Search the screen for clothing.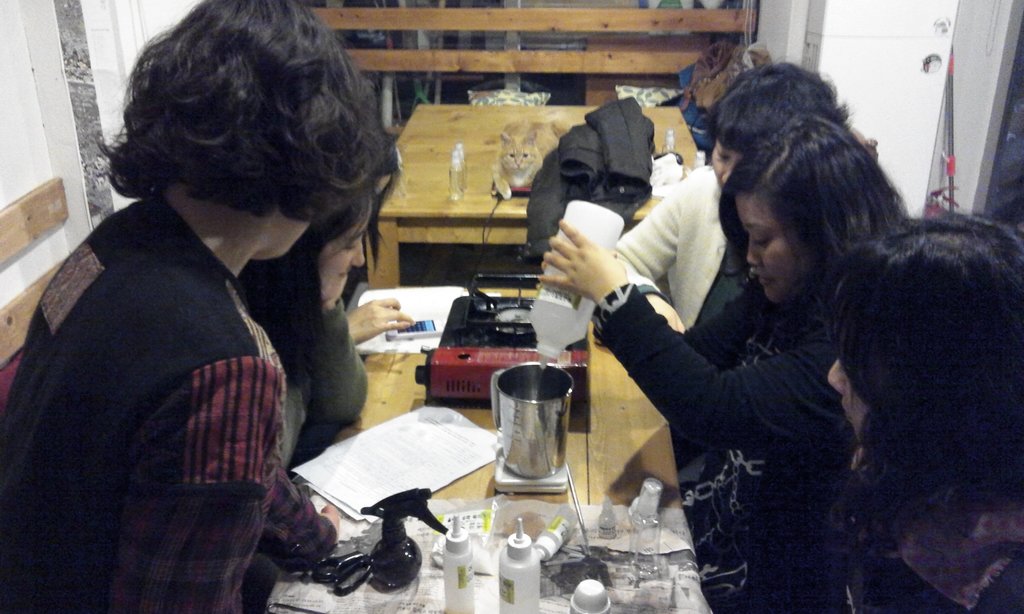
Found at crop(568, 249, 855, 613).
